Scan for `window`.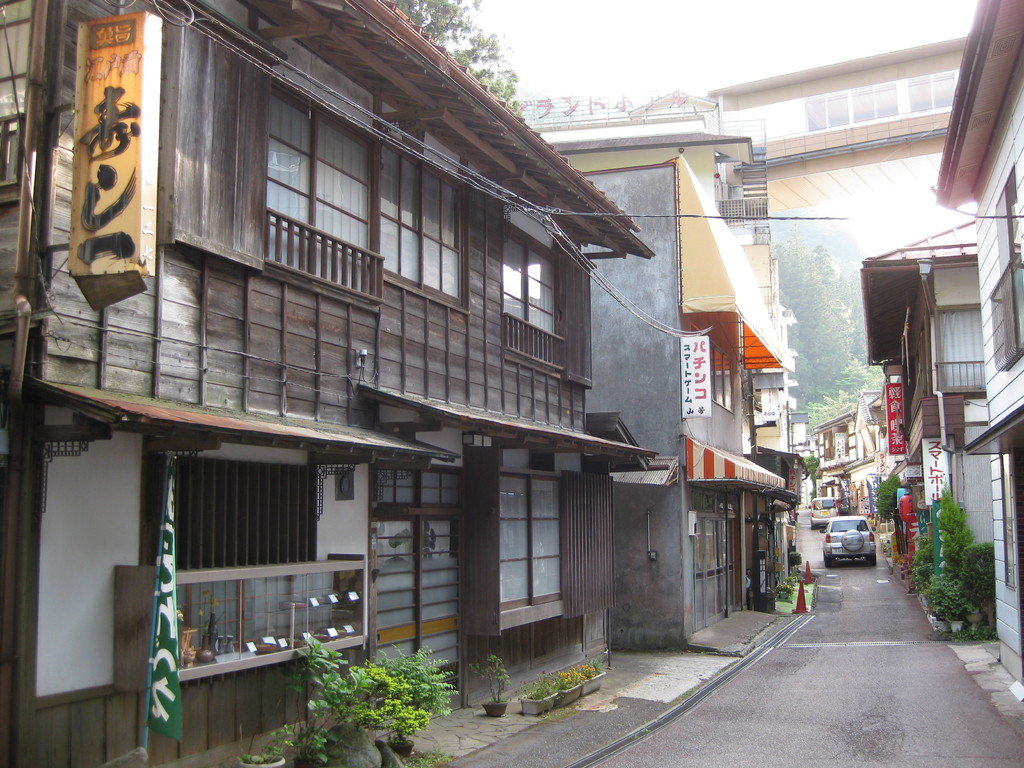
Scan result: 497:468:566:611.
